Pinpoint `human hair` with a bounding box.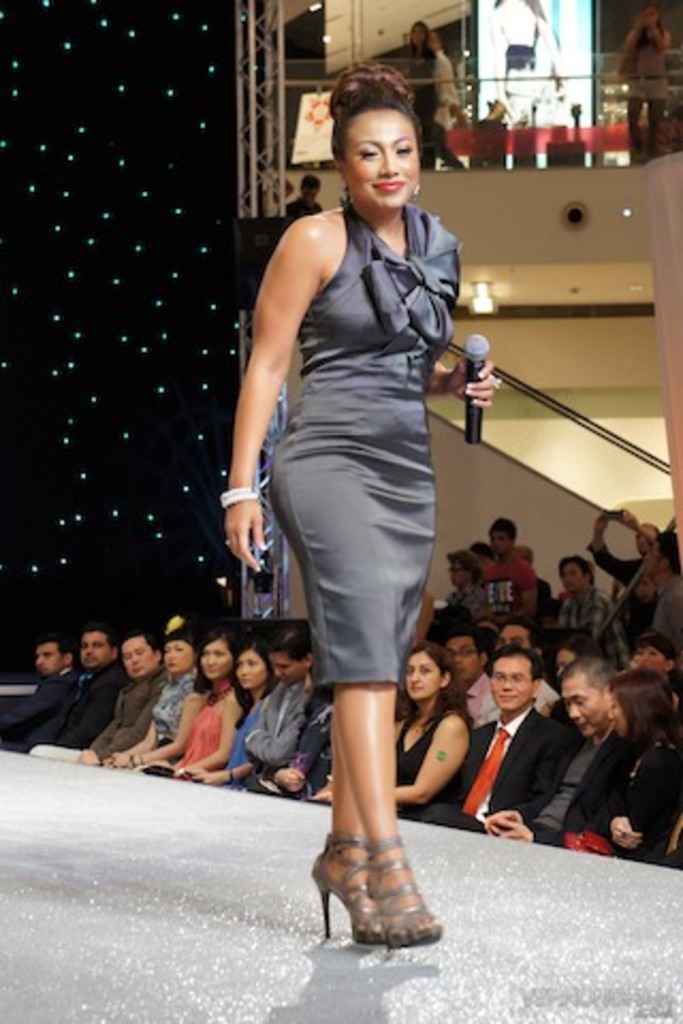
446 548 485 589.
